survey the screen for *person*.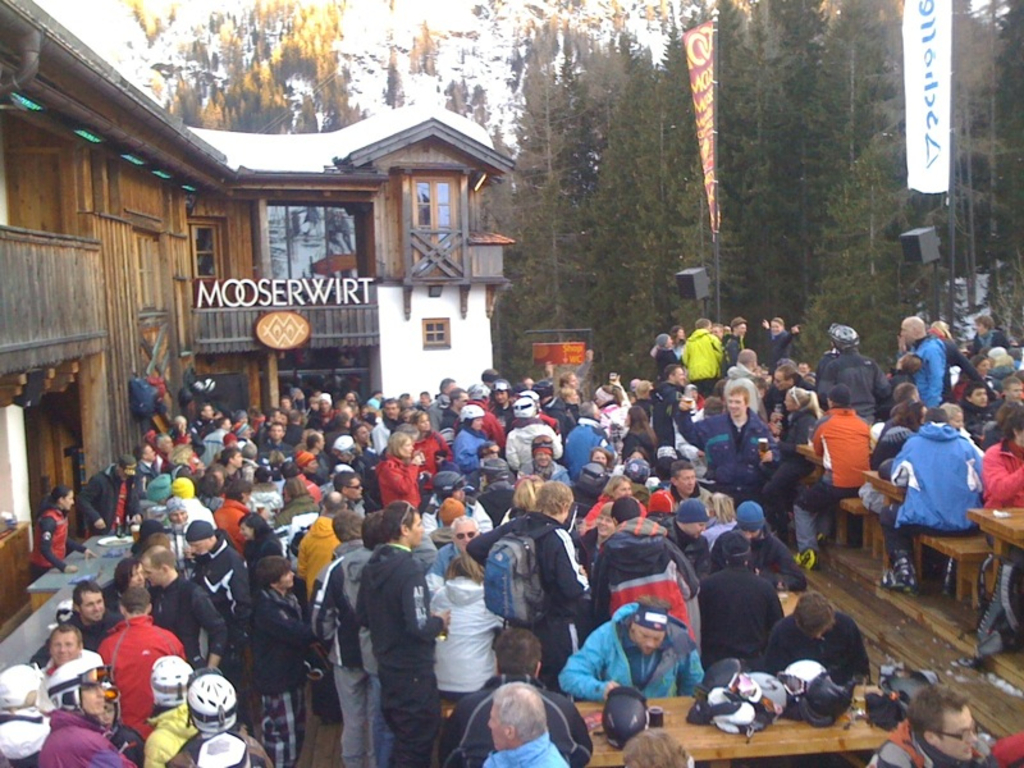
Survey found: 764,593,873,687.
